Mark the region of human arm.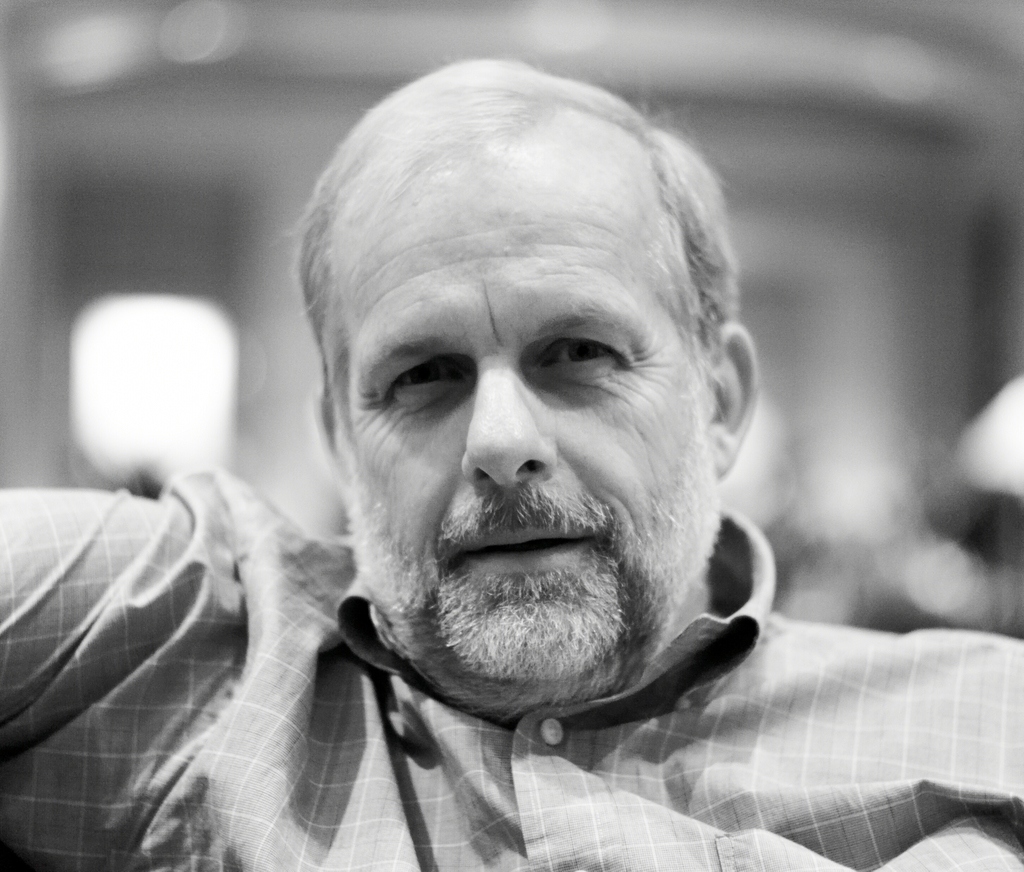
Region: [0,482,191,740].
